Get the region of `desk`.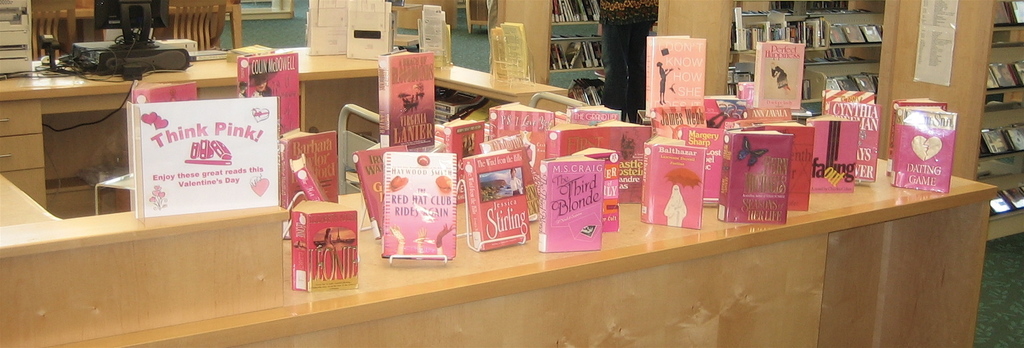
crop(0, 40, 998, 347).
